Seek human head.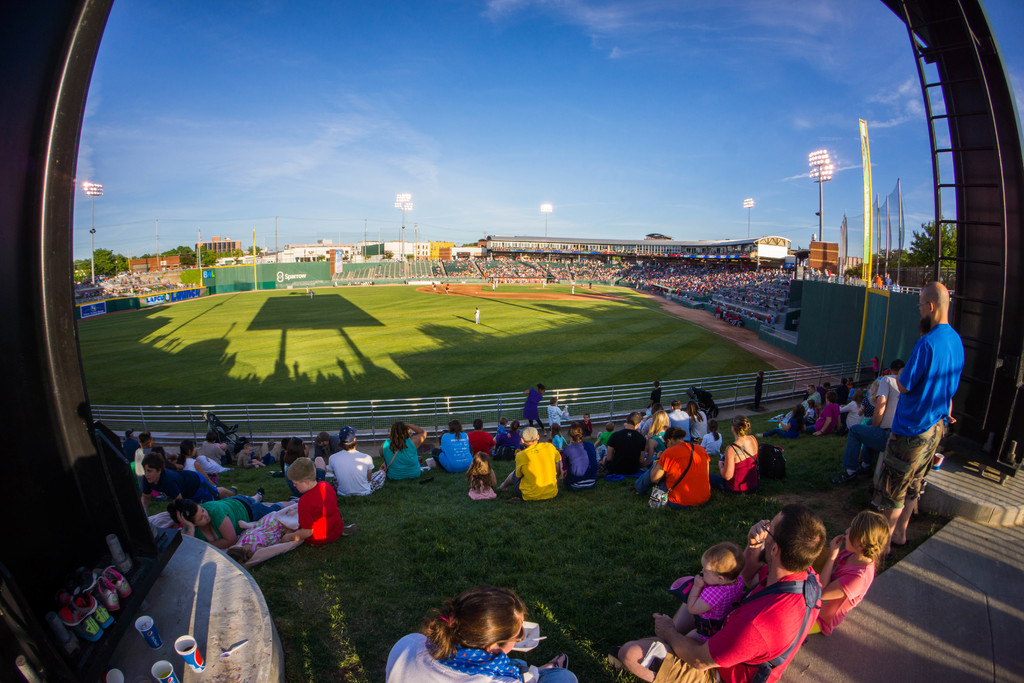
box=[451, 420, 462, 432].
